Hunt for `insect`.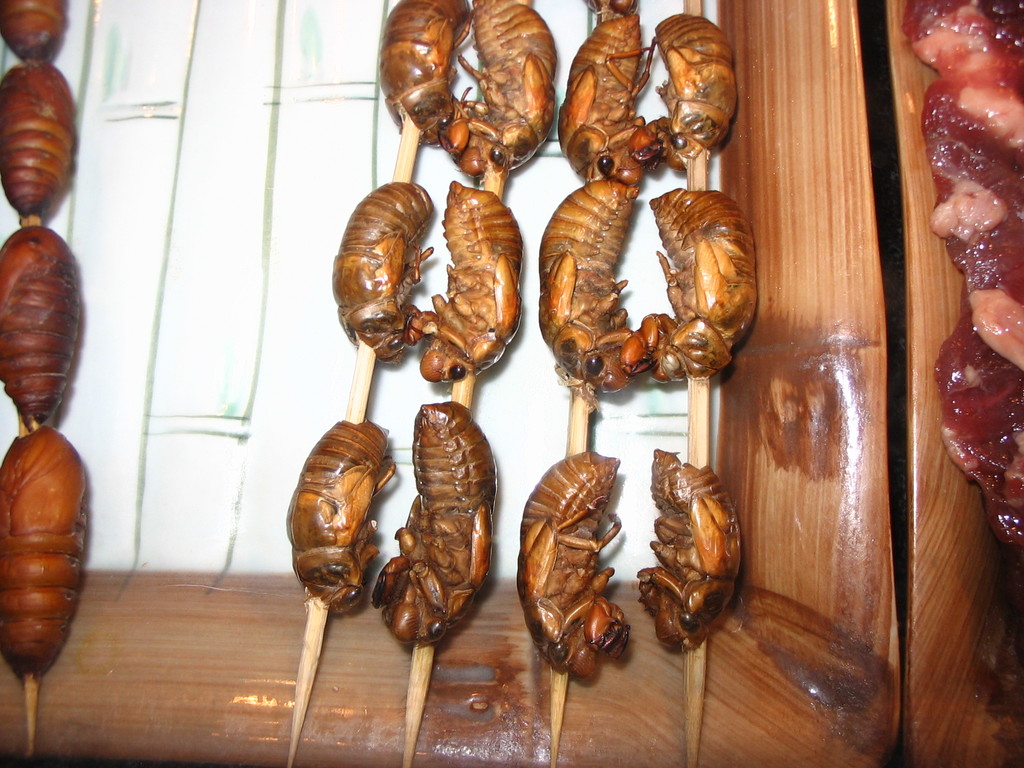
Hunted down at region(659, 11, 744, 163).
